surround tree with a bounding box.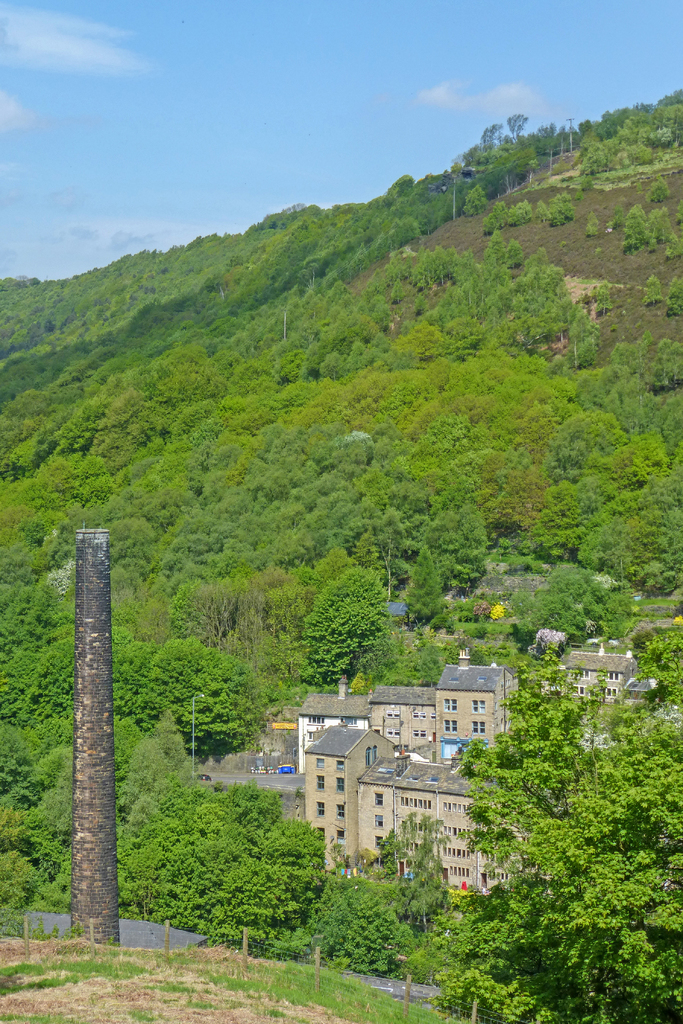
(500, 554, 635, 650).
